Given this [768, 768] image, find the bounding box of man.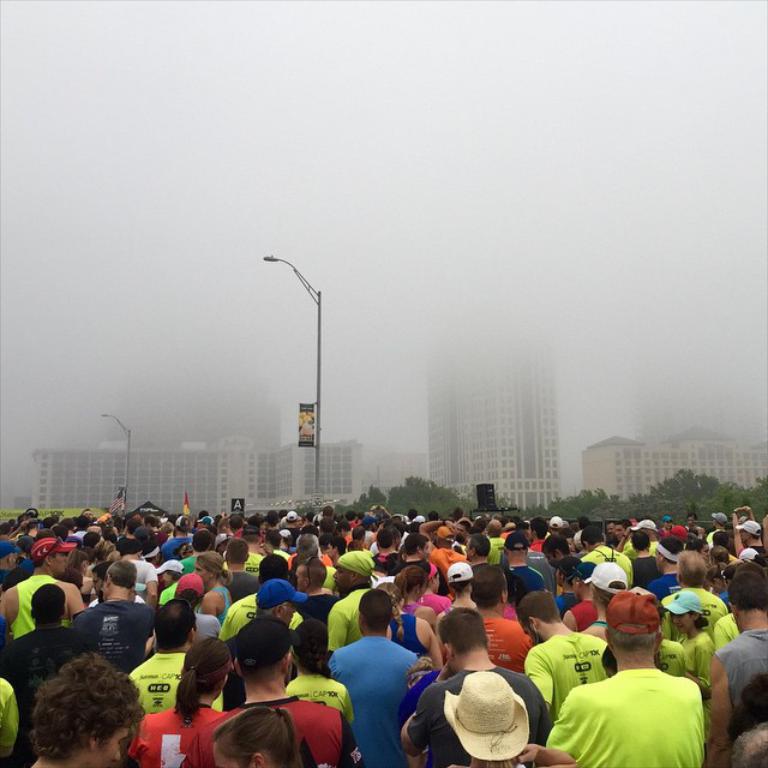
(341, 610, 427, 743).
